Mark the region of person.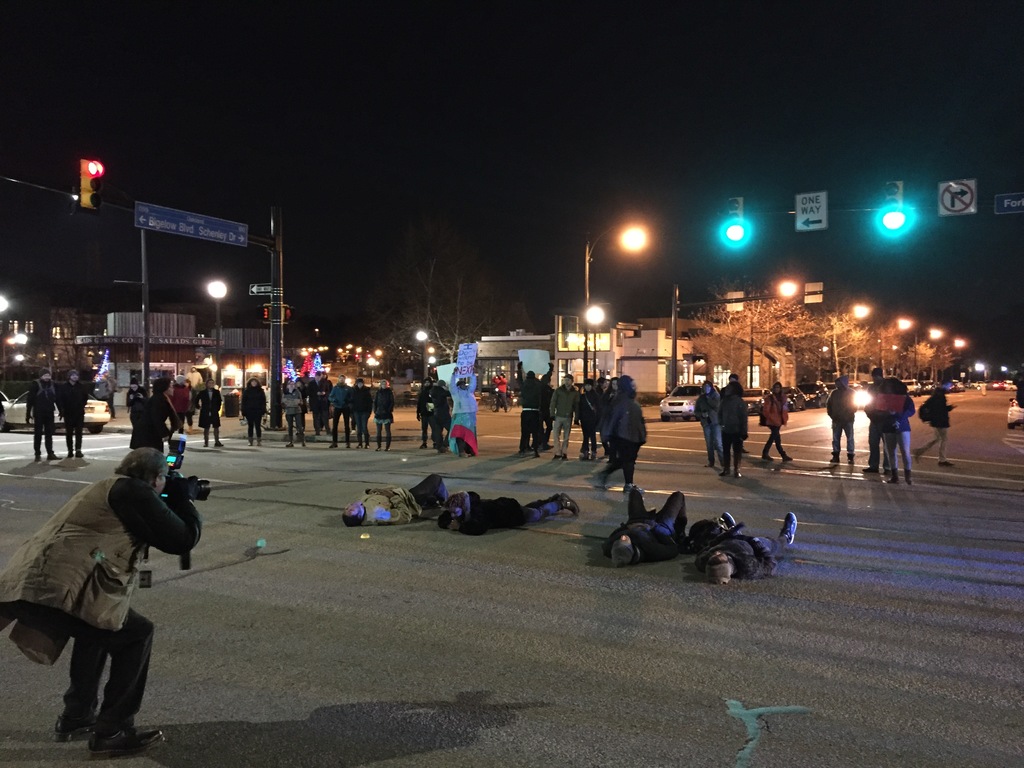
Region: [372,379,396,451].
